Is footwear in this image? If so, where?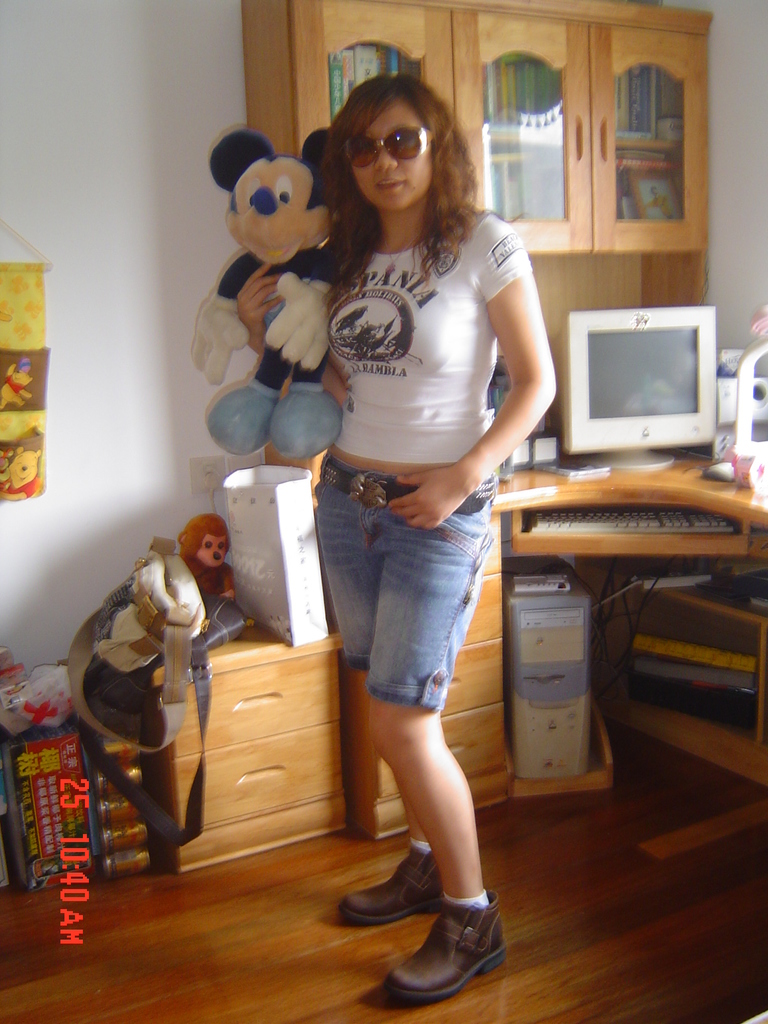
Yes, at bbox=(361, 888, 512, 1004).
